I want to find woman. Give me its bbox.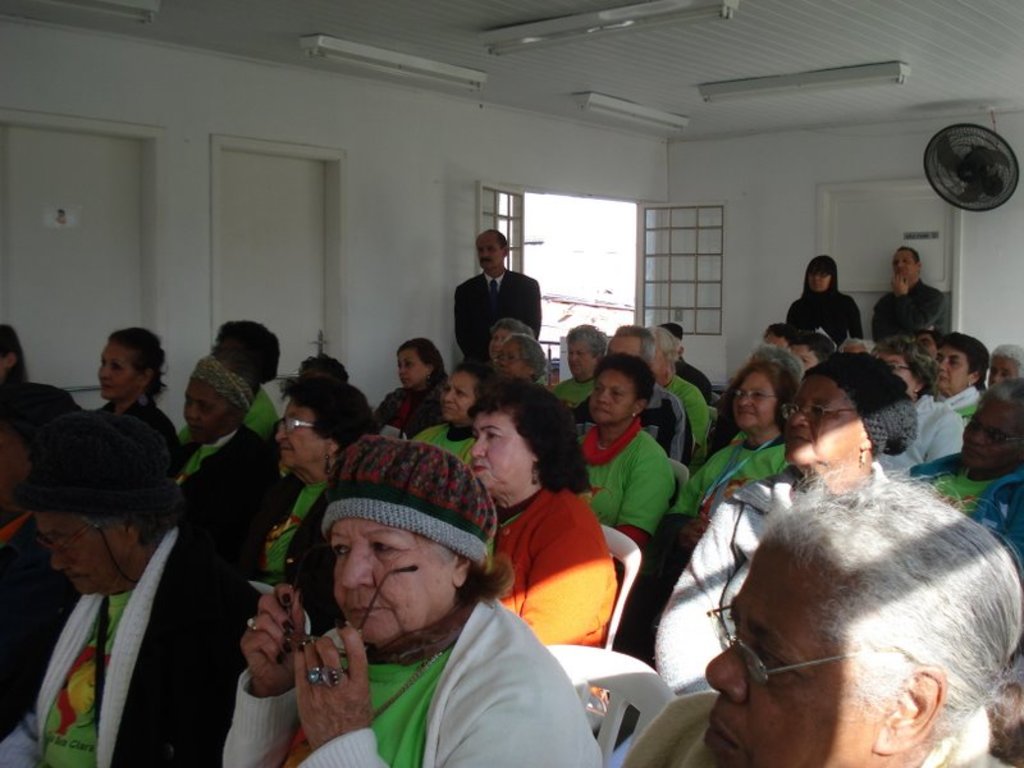
x1=910 y1=378 x2=1023 y2=581.
